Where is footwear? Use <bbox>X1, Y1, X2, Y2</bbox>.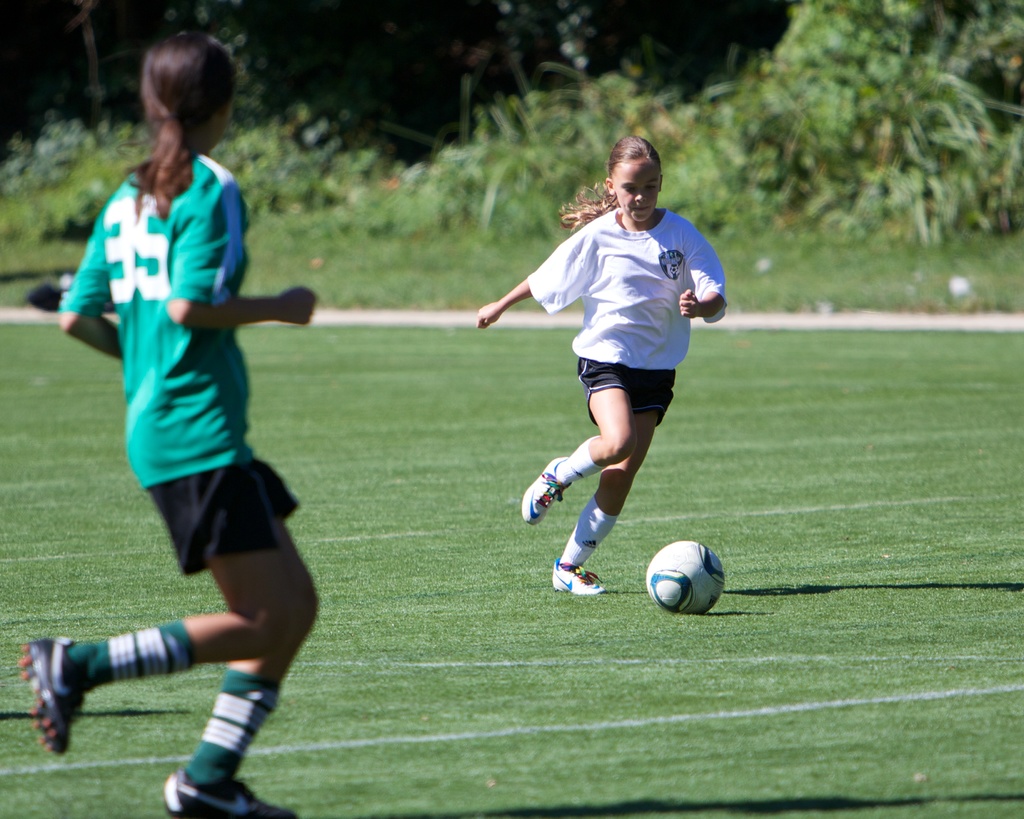
<bbox>16, 635, 89, 755</bbox>.
